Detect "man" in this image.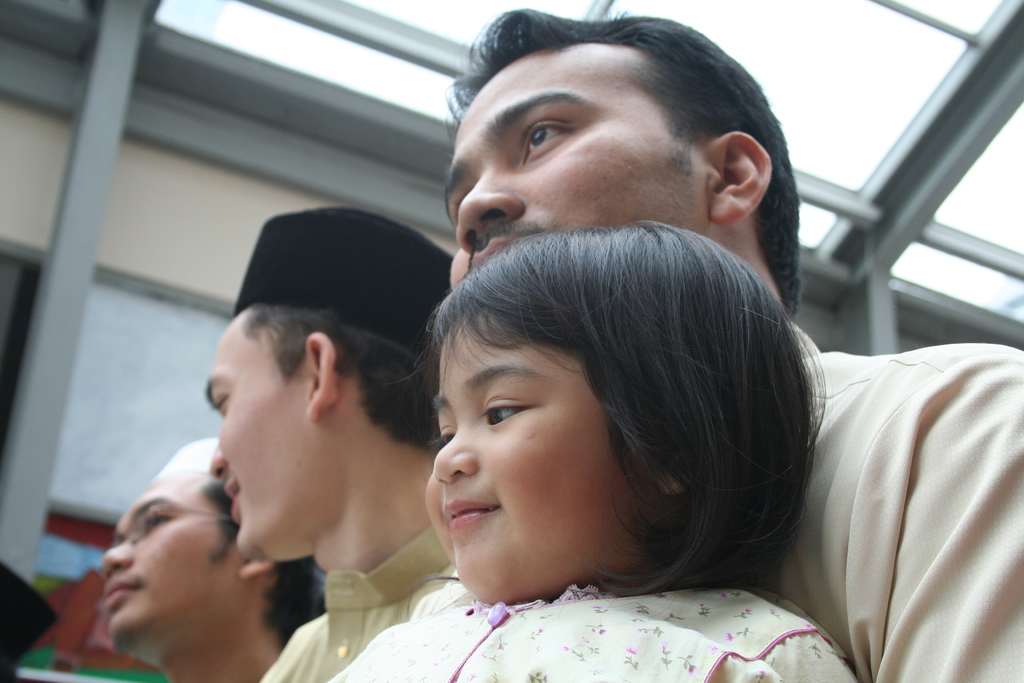
Detection: [95, 431, 331, 682].
